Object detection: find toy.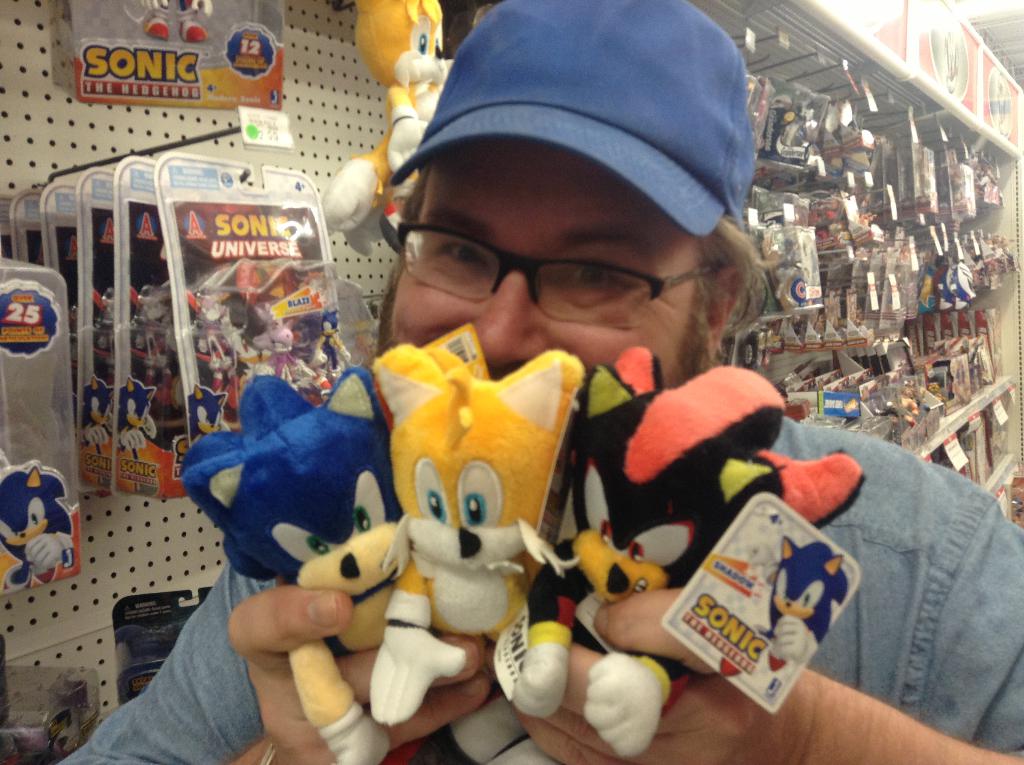
511,348,865,759.
